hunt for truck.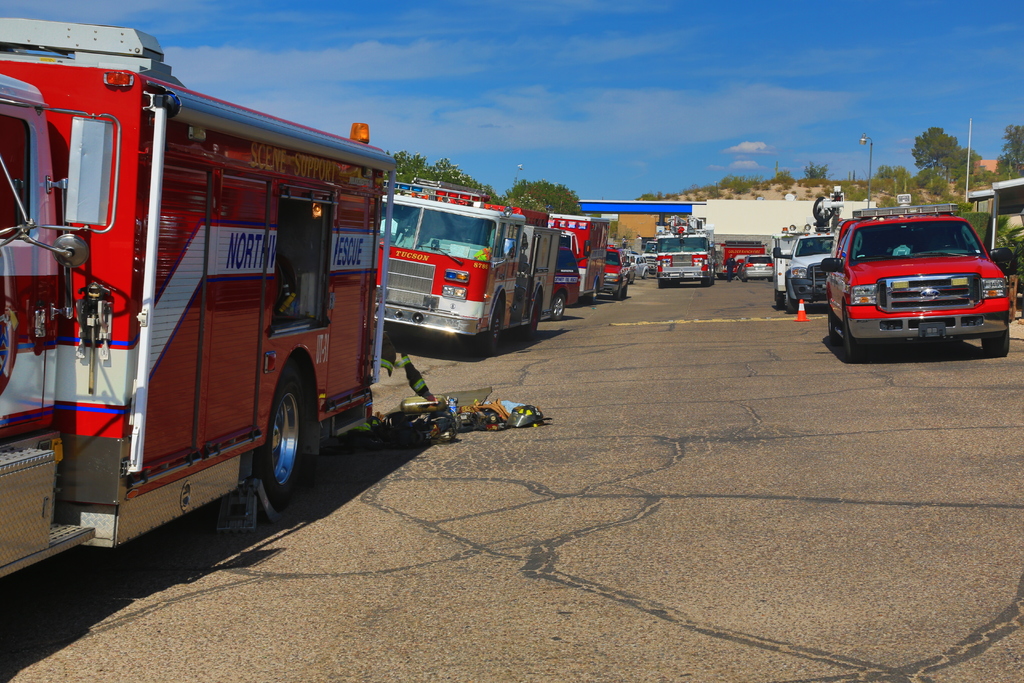
Hunted down at box=[0, 21, 401, 596].
